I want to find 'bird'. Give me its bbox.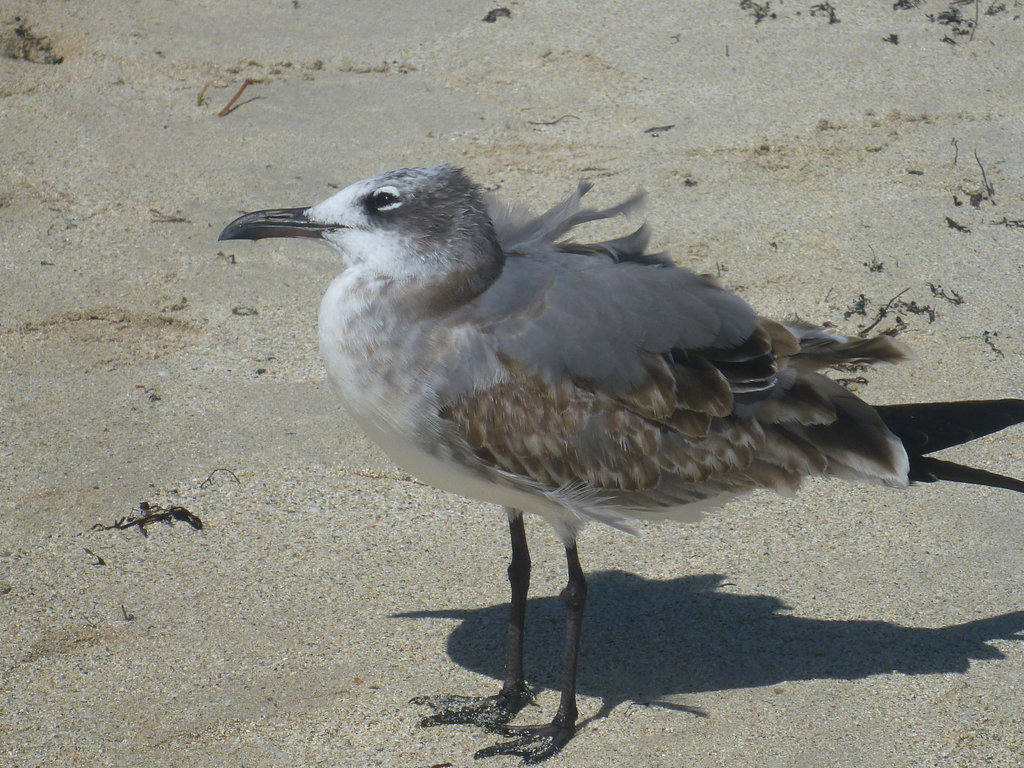
x1=212, y1=155, x2=915, y2=708.
